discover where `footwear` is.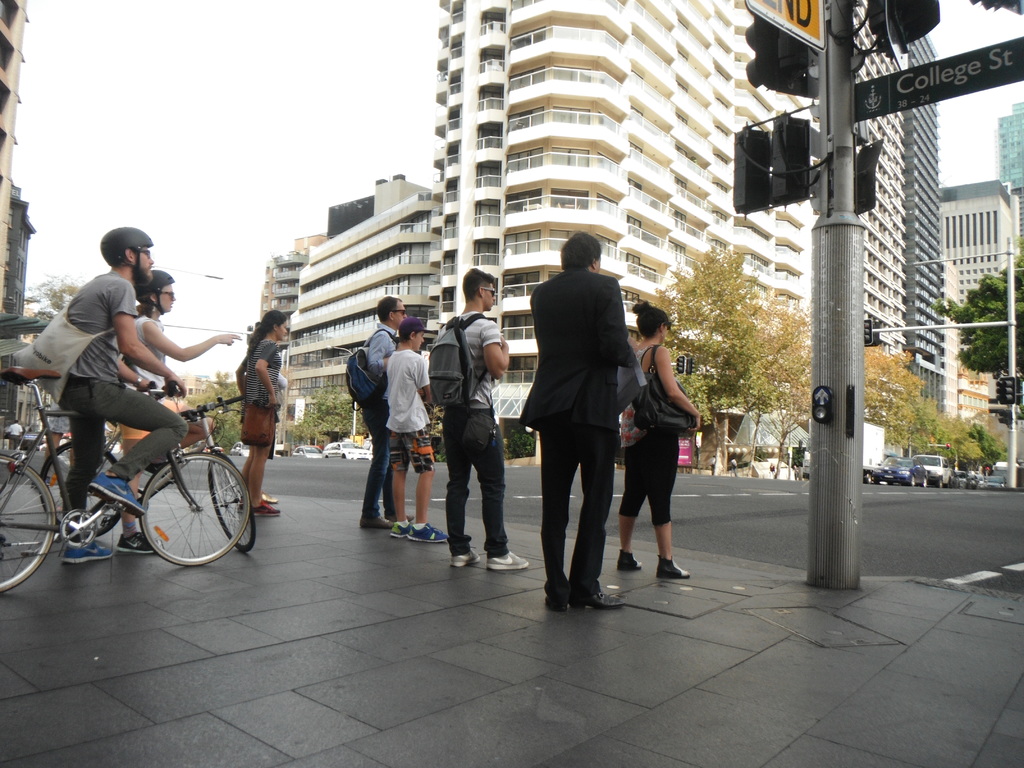
Discovered at (448,550,477,563).
